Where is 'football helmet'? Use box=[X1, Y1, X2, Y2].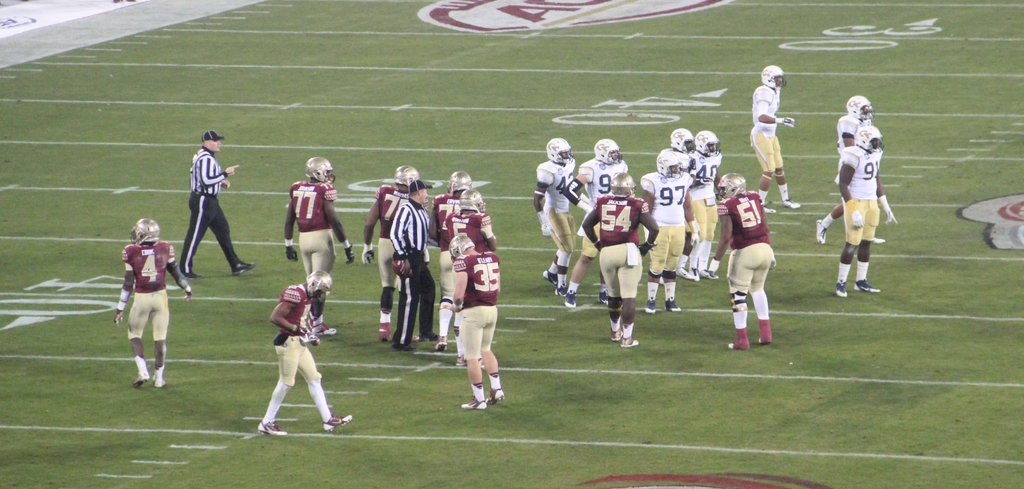
box=[847, 94, 875, 124].
